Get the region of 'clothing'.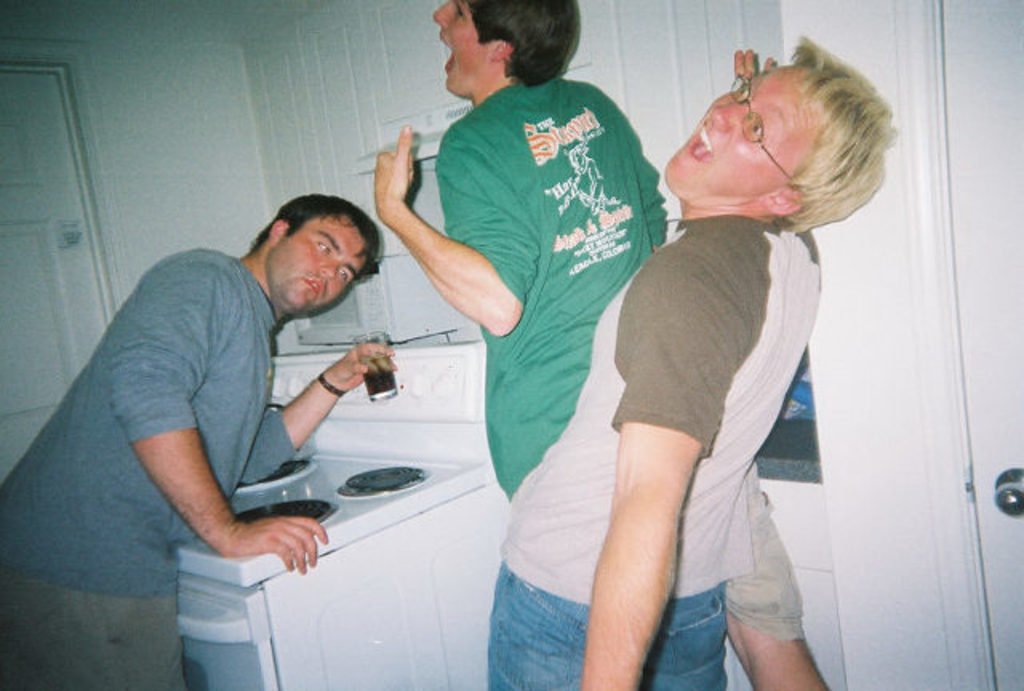
496,219,827,689.
